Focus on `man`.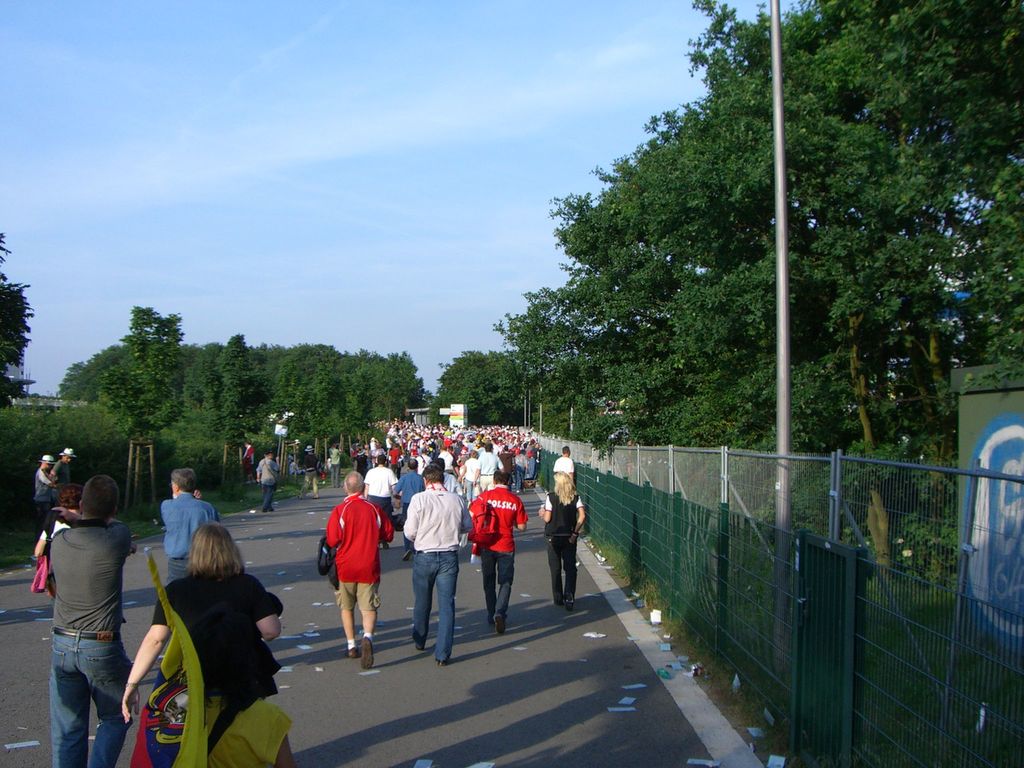
Focused at [481,440,505,498].
